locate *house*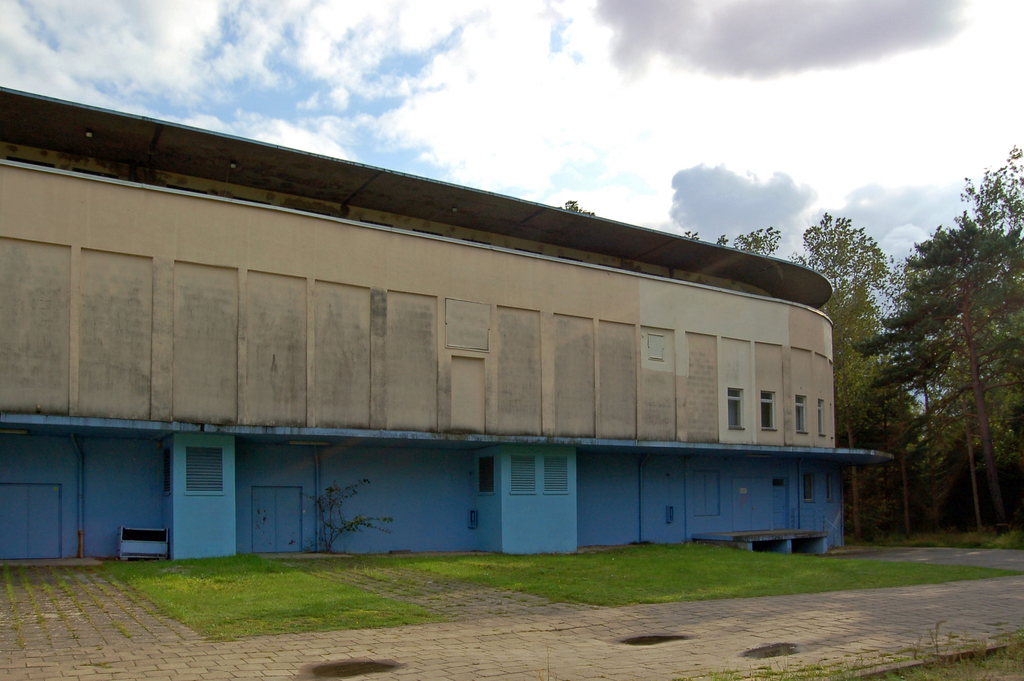
bbox=[0, 83, 847, 556]
